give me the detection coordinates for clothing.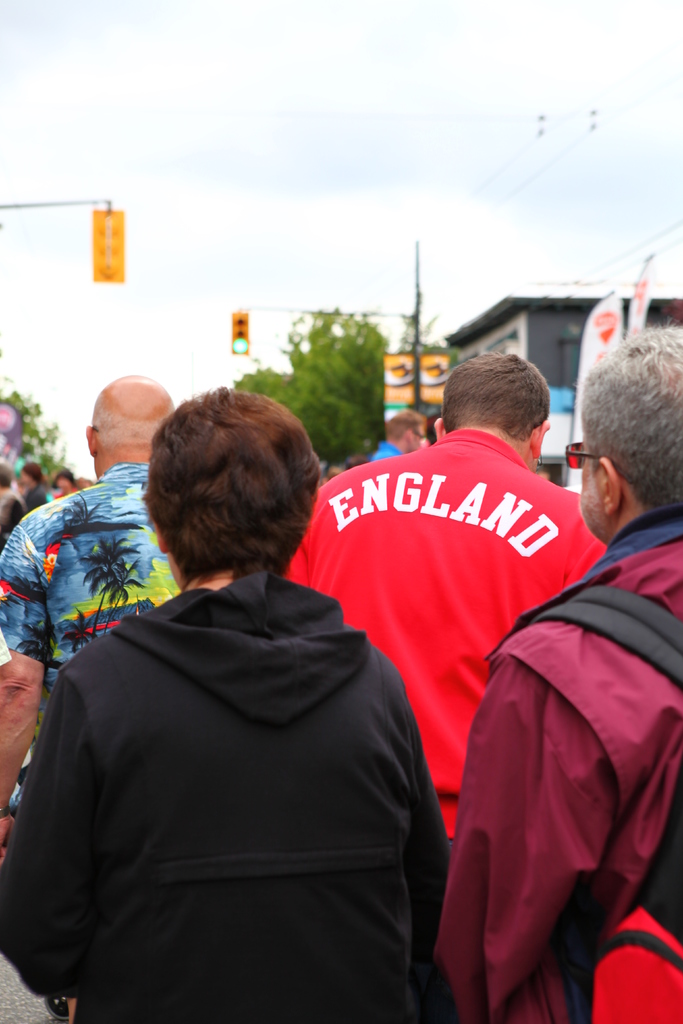
rect(0, 465, 182, 811).
